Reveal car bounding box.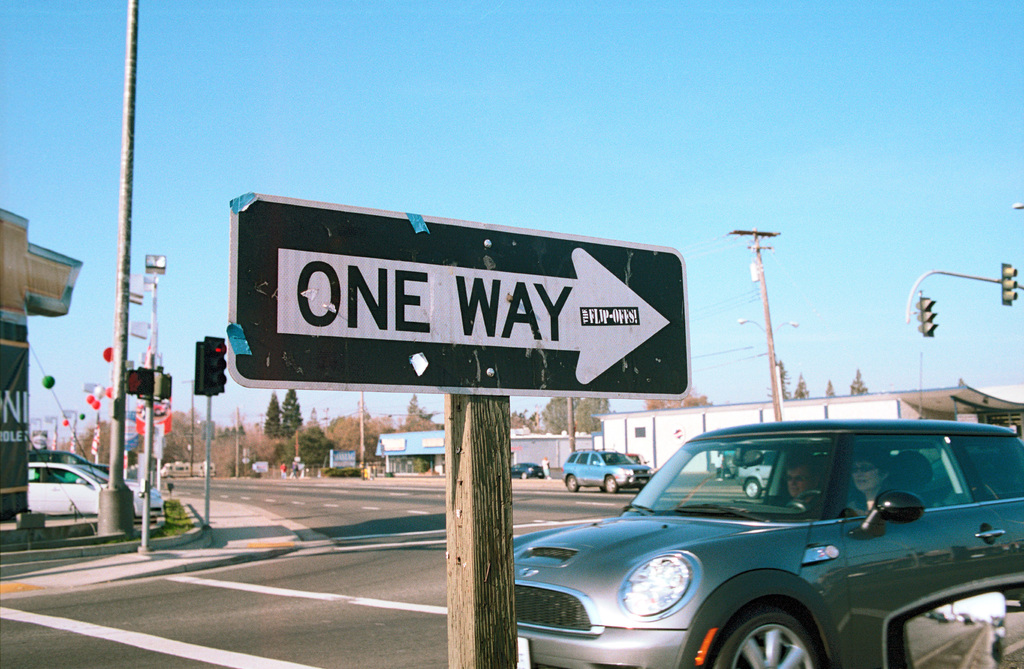
Revealed: box(512, 421, 1023, 668).
